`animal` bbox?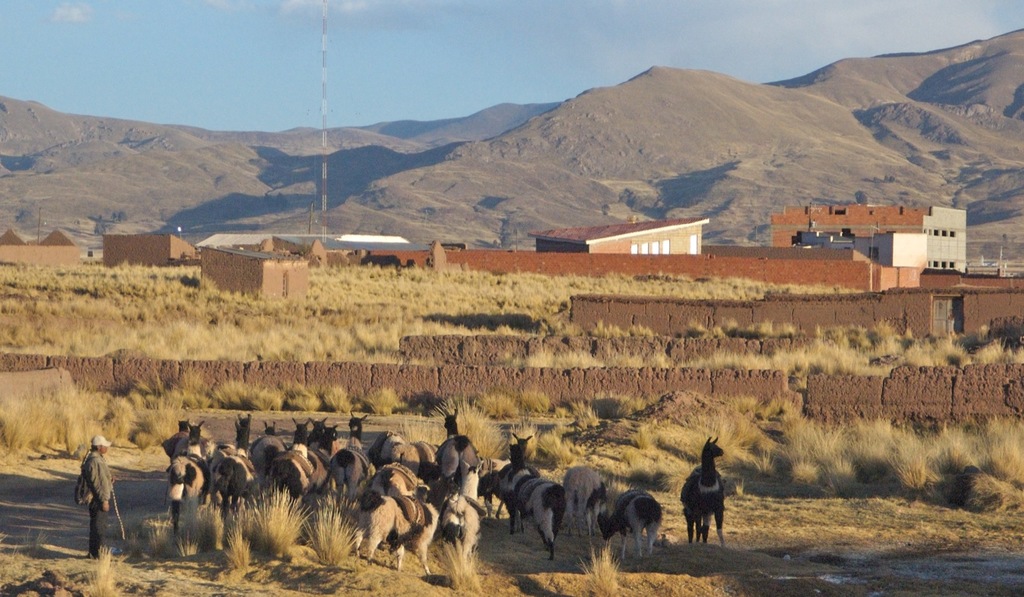
bbox=[684, 433, 727, 546]
